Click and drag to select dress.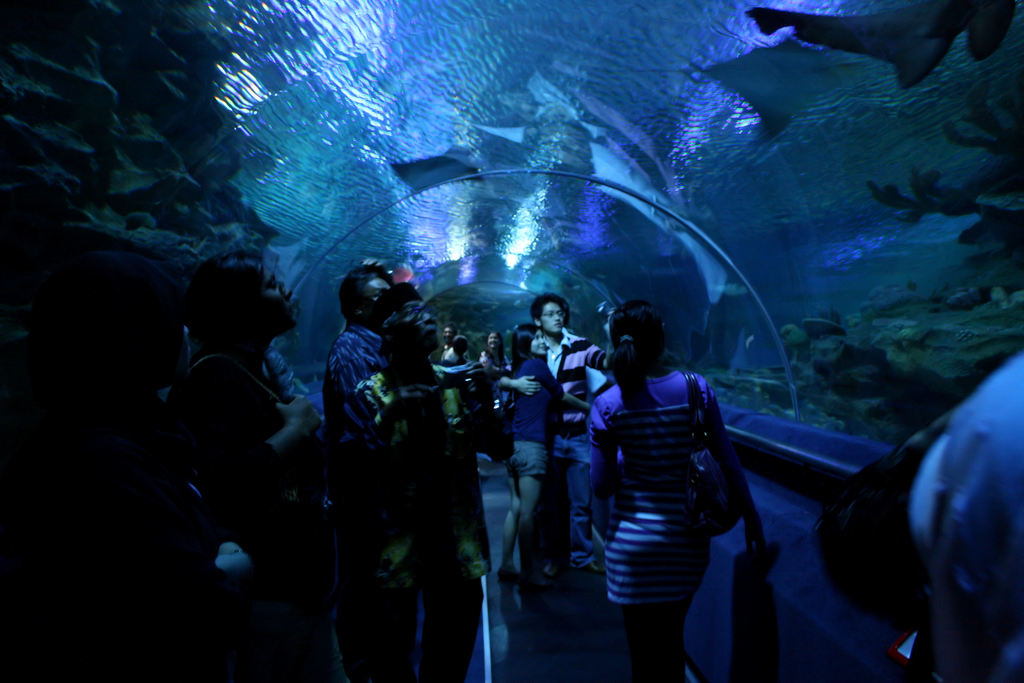
Selection: locate(588, 368, 726, 612).
